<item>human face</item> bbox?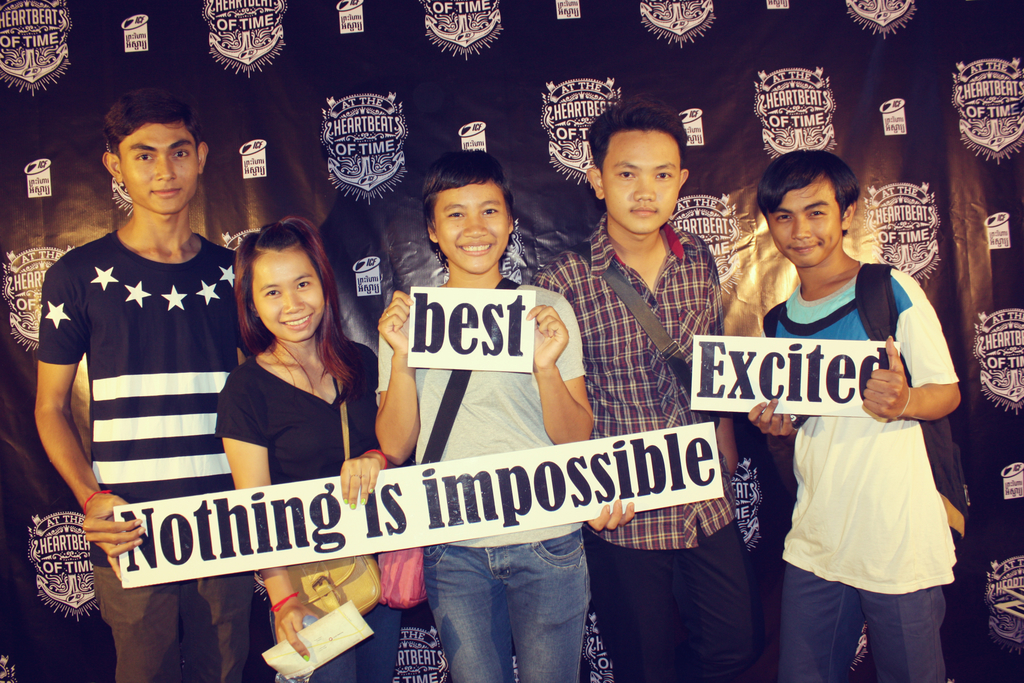
<bbox>122, 119, 197, 213</bbox>
